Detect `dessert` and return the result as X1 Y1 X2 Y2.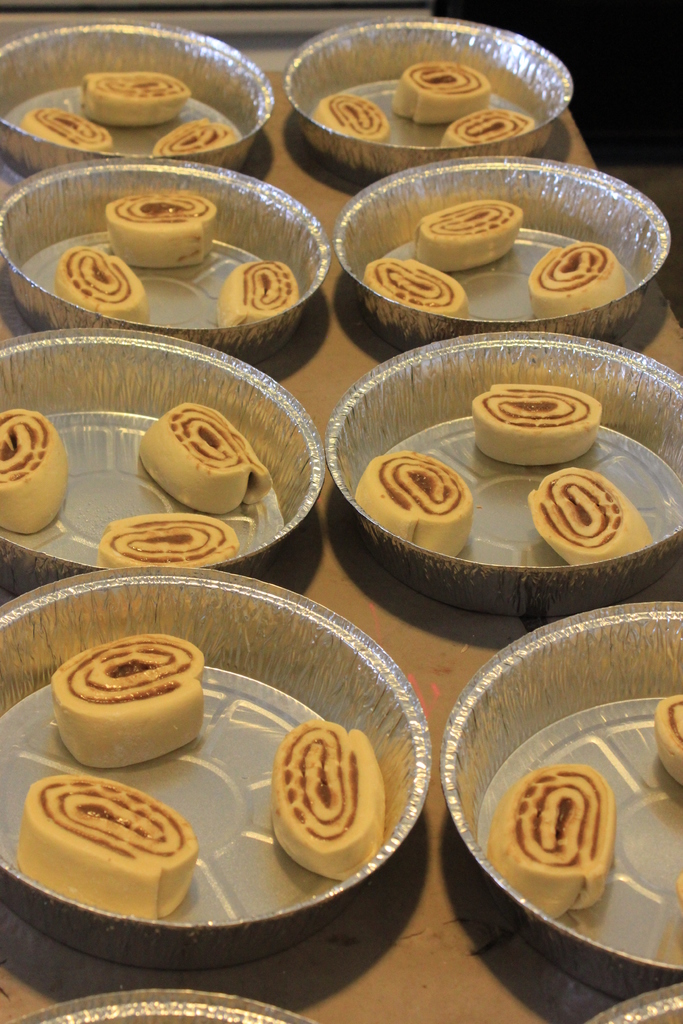
220 263 296 328.
